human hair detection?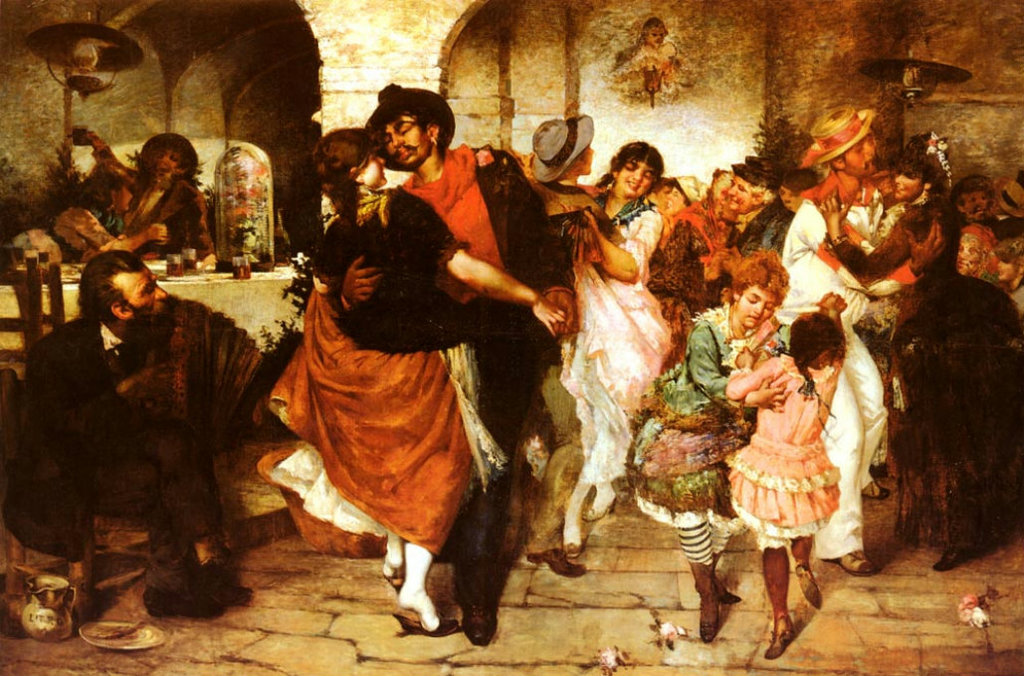
bbox=[667, 177, 691, 207]
